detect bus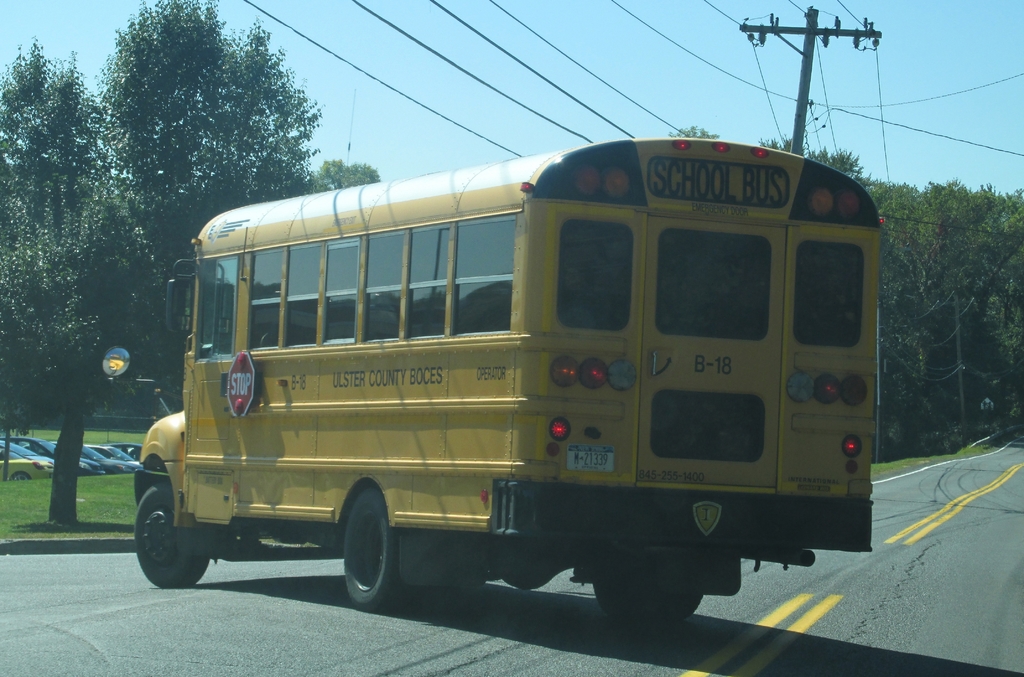
bbox=[99, 129, 879, 627]
